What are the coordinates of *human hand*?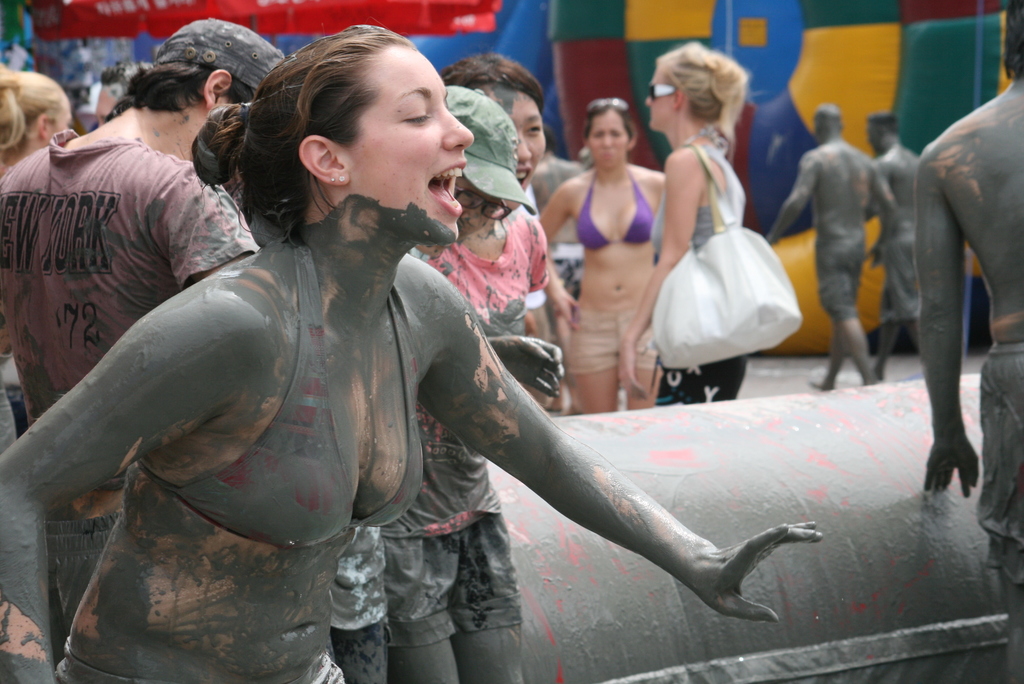
861,241,888,270.
